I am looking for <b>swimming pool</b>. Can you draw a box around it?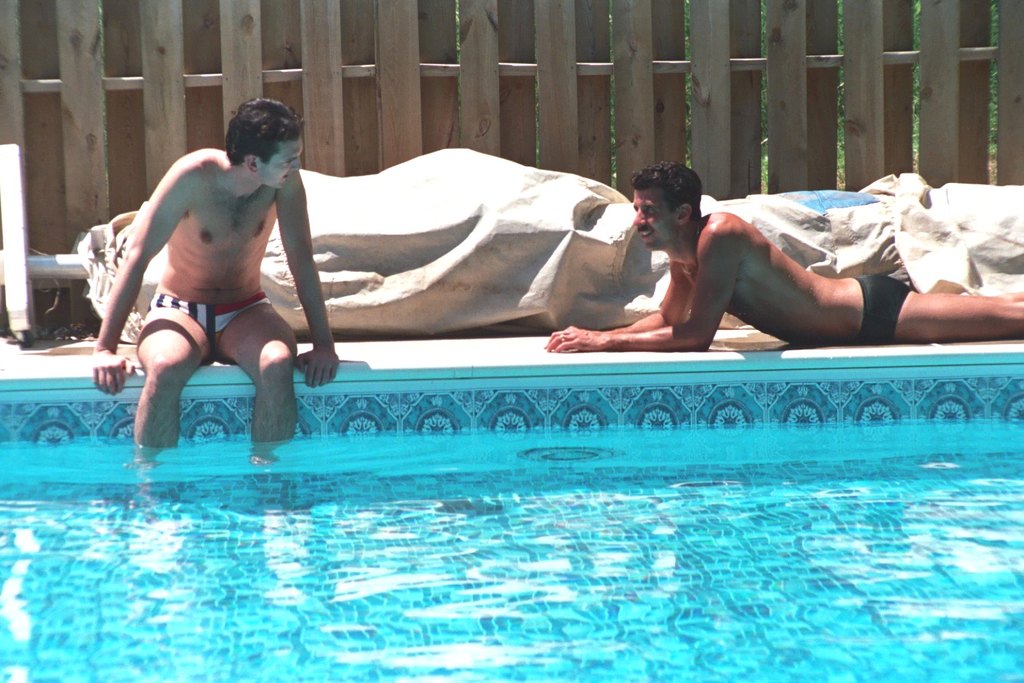
Sure, the bounding box is <region>0, 289, 1018, 664</region>.
